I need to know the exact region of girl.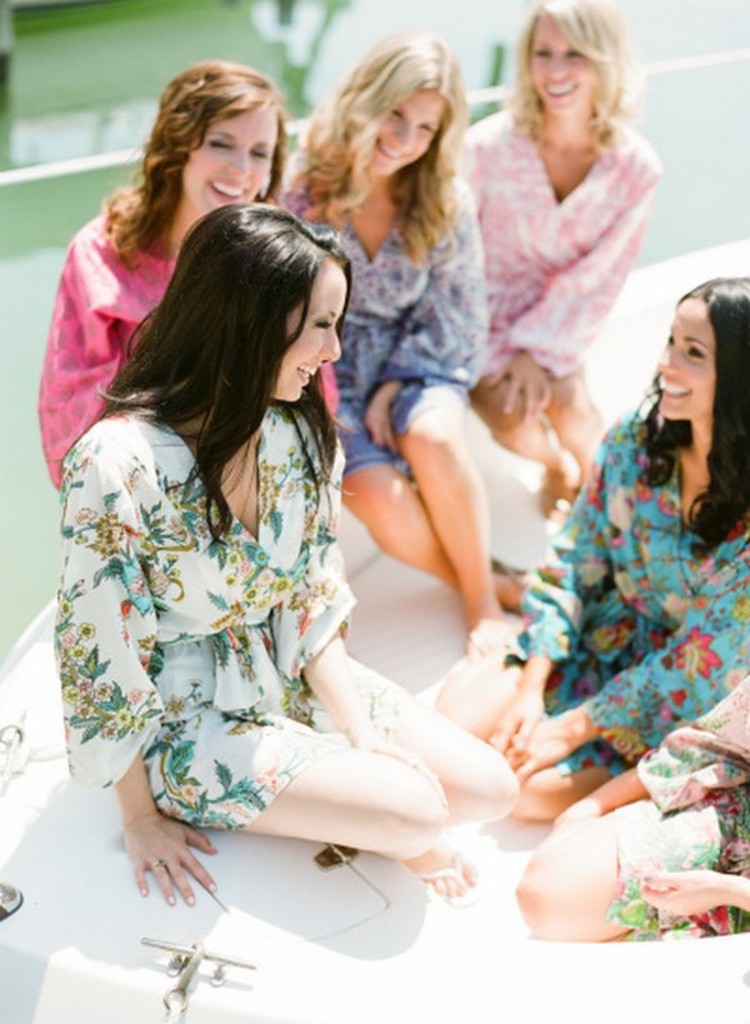
Region: bbox=[26, 51, 339, 491].
